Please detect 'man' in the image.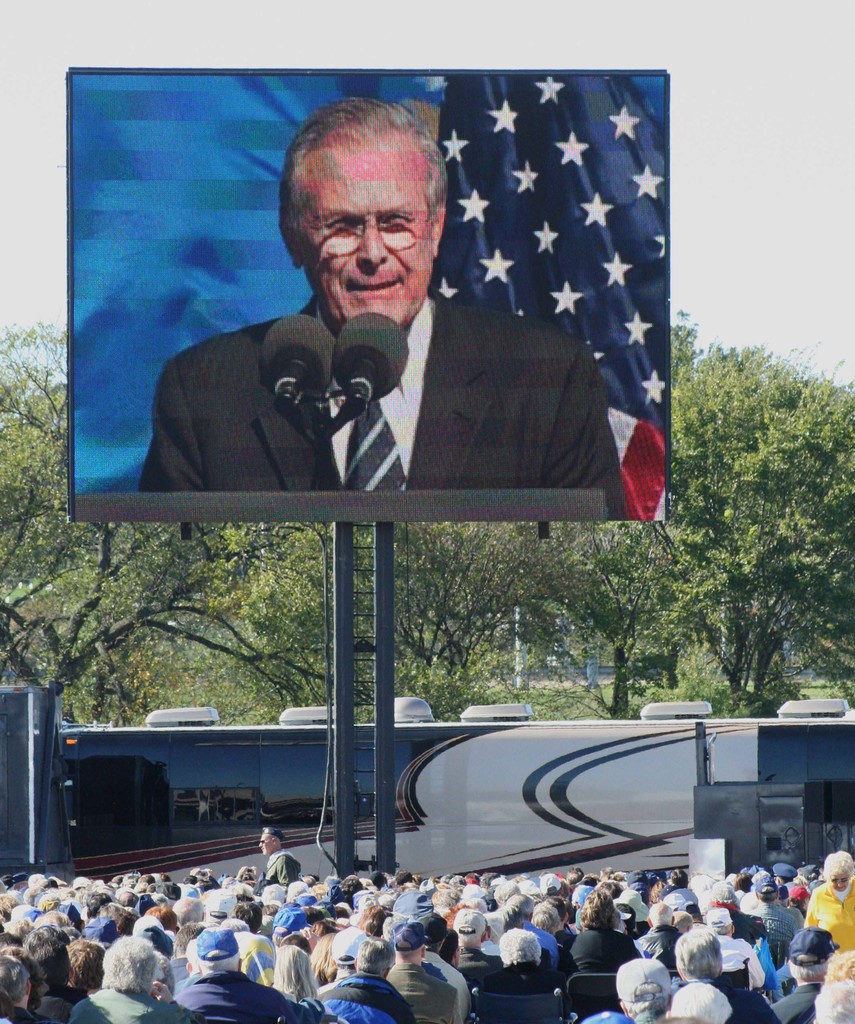
698 906 767 988.
